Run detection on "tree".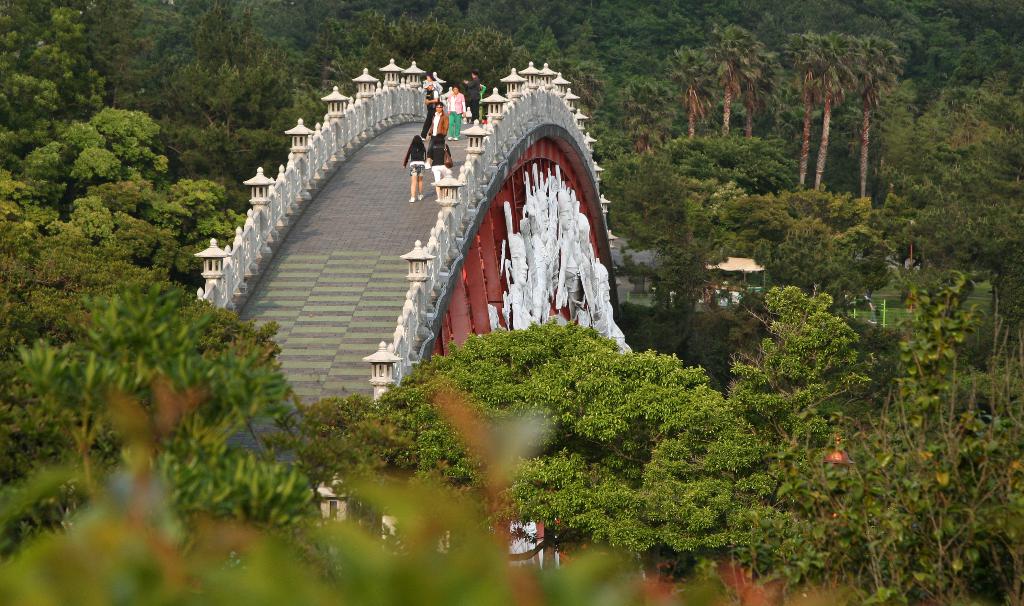
Result: (320,312,762,603).
